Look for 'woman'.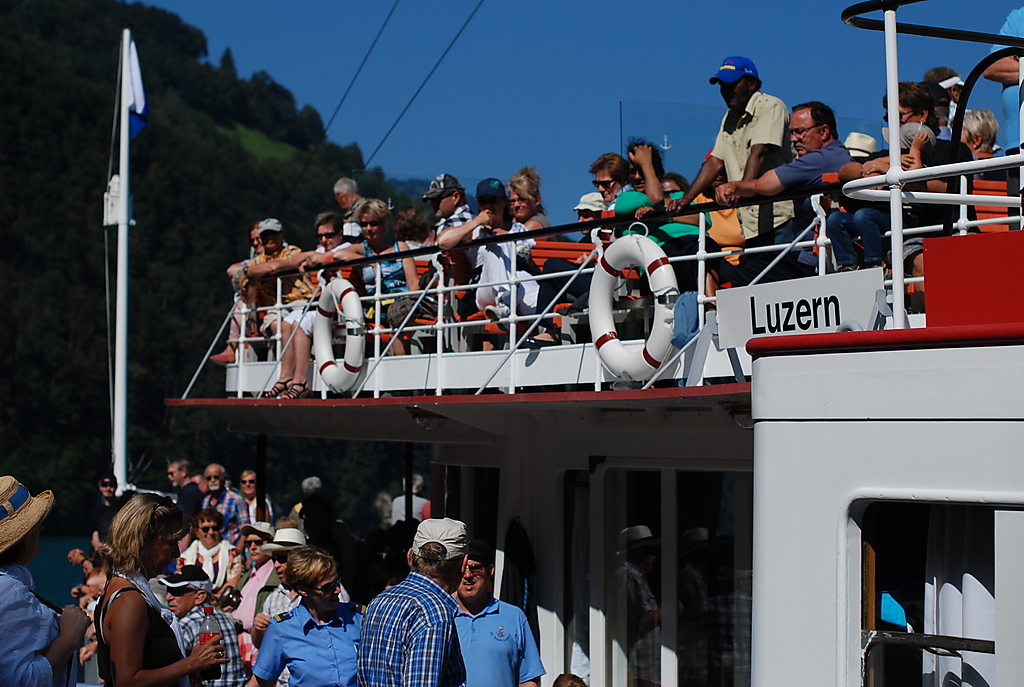
Found: bbox(435, 173, 548, 342).
